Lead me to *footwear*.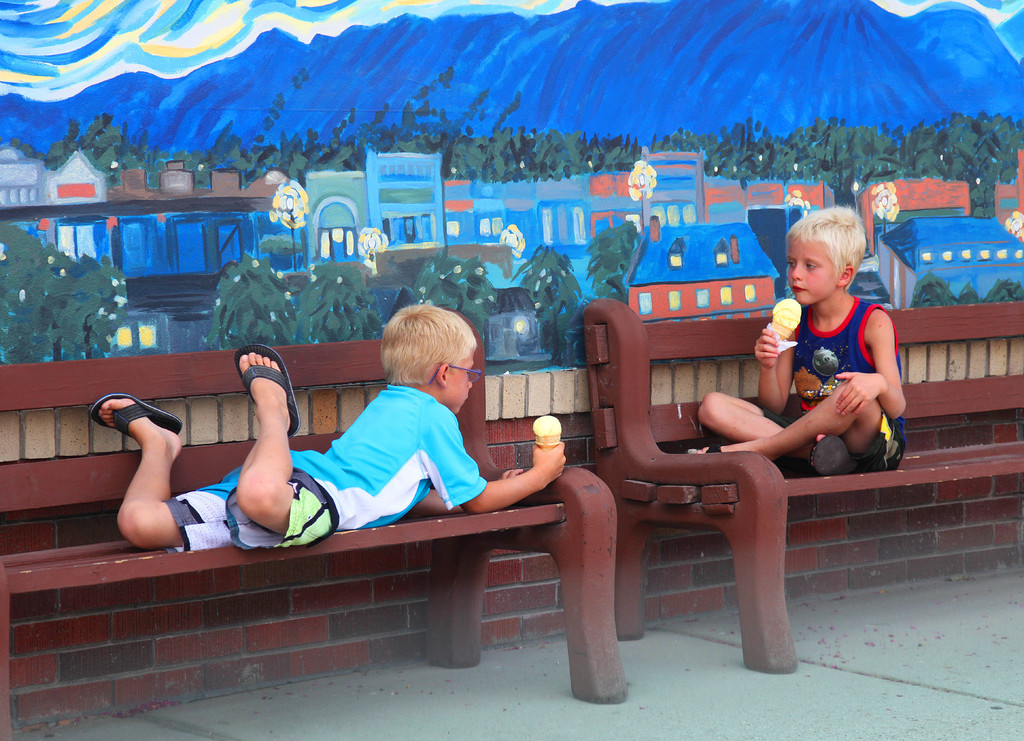
Lead to (x1=810, y1=428, x2=847, y2=475).
